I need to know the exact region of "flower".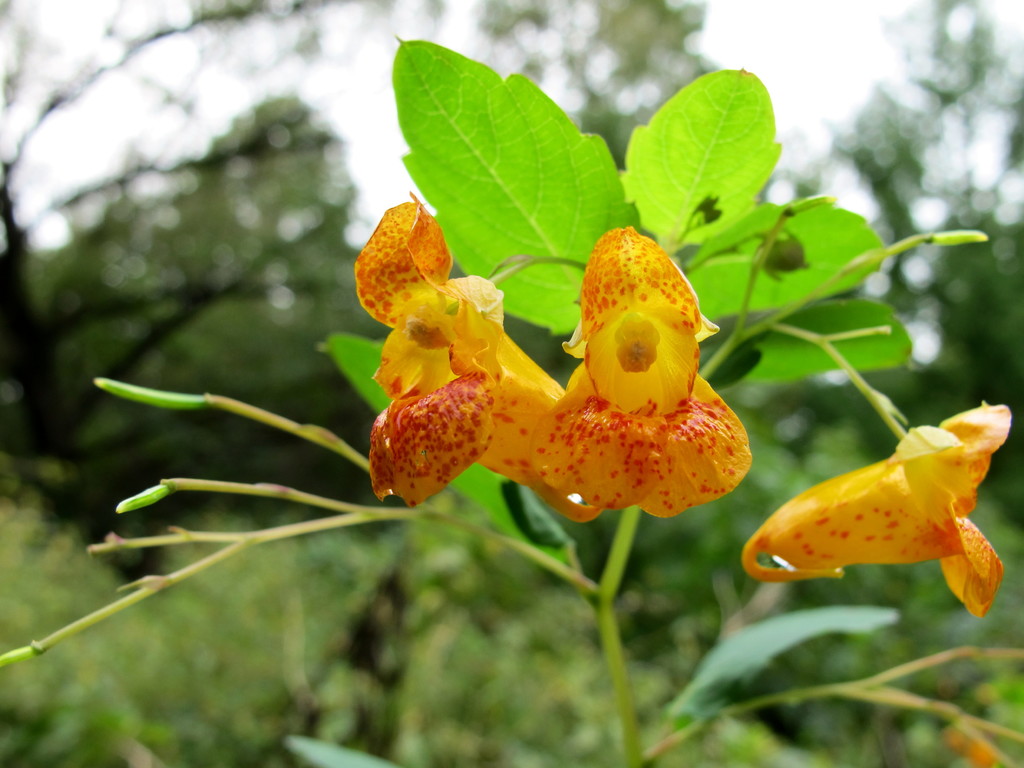
Region: 532:225:751:520.
